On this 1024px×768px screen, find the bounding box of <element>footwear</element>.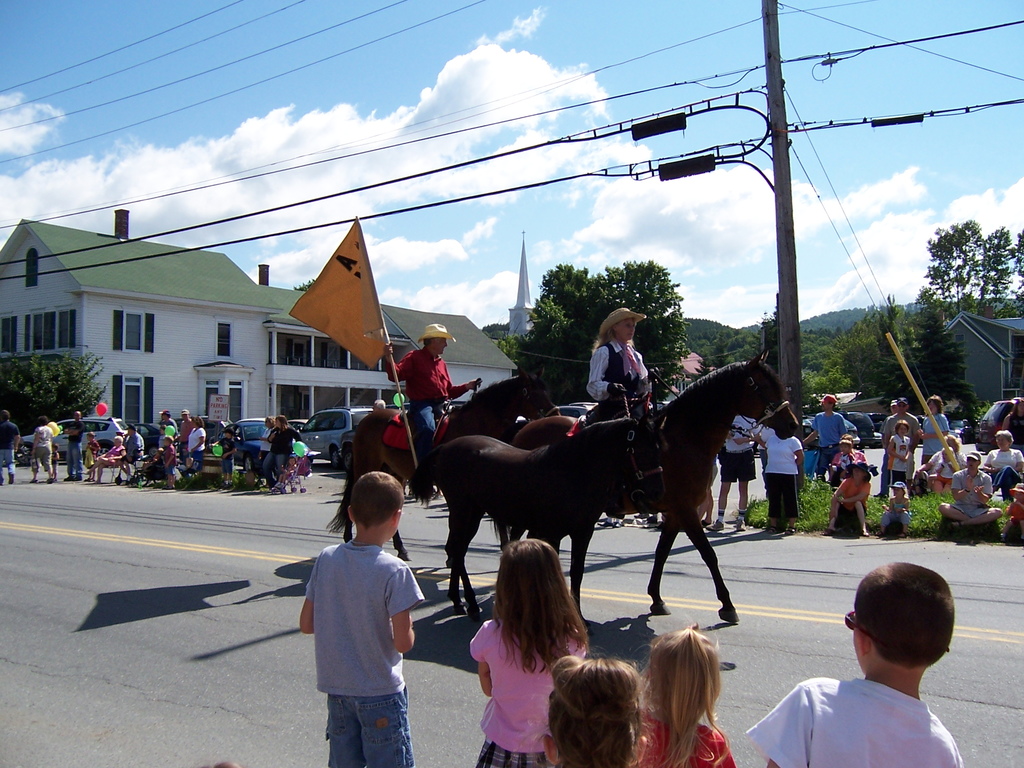
Bounding box: detection(787, 524, 799, 536).
